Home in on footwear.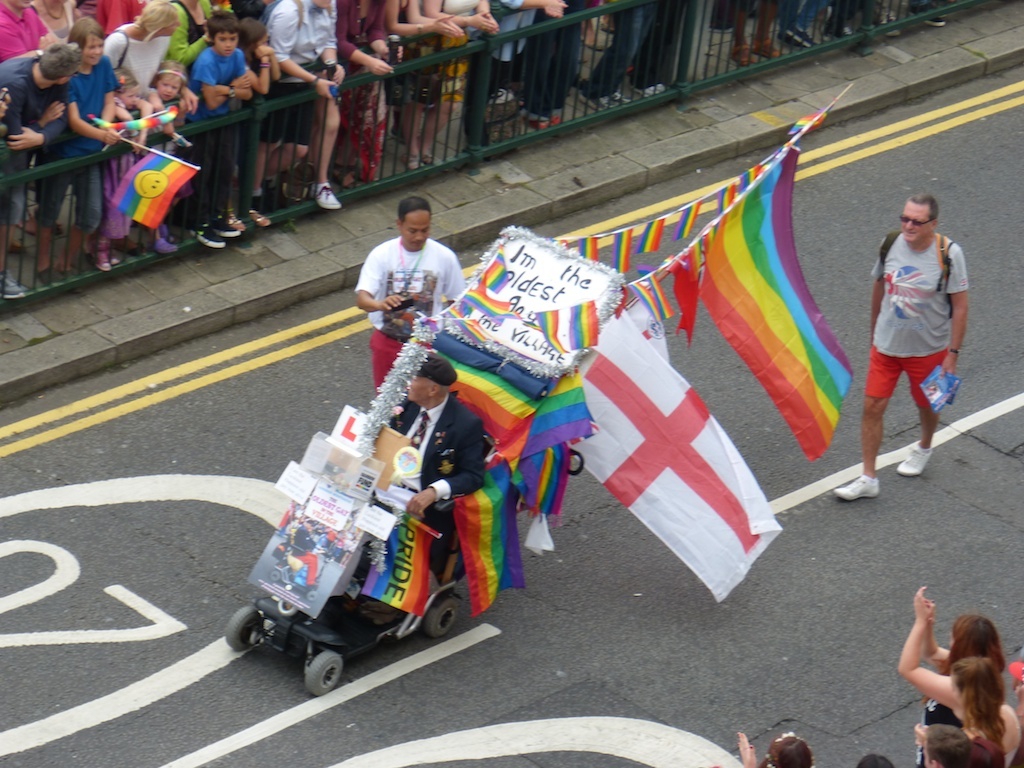
Homed in at 610/93/631/108.
